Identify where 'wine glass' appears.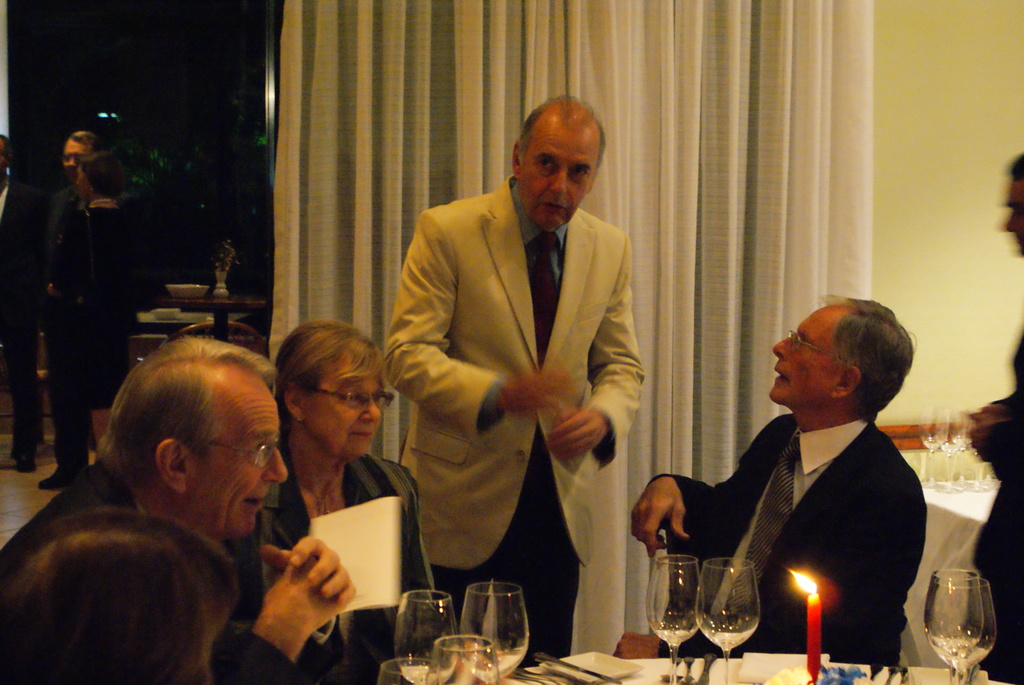
Appears at 922 569 985 684.
